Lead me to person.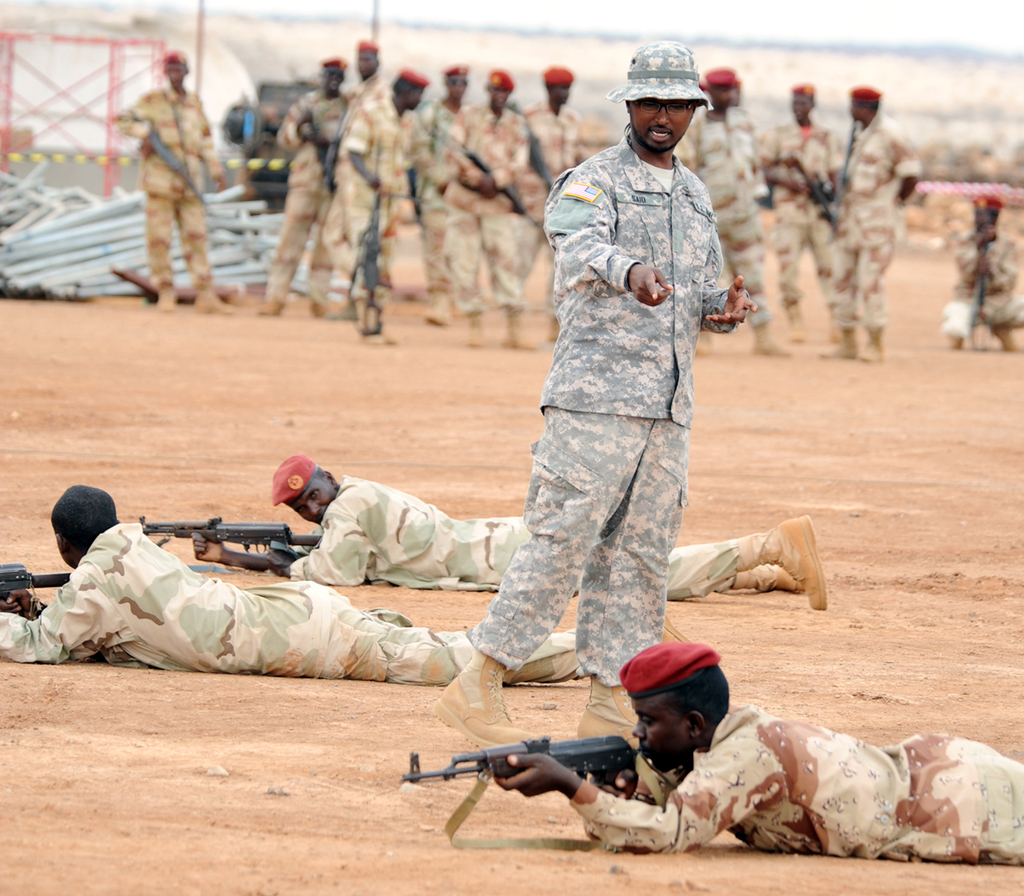
Lead to bbox=(190, 456, 828, 609).
